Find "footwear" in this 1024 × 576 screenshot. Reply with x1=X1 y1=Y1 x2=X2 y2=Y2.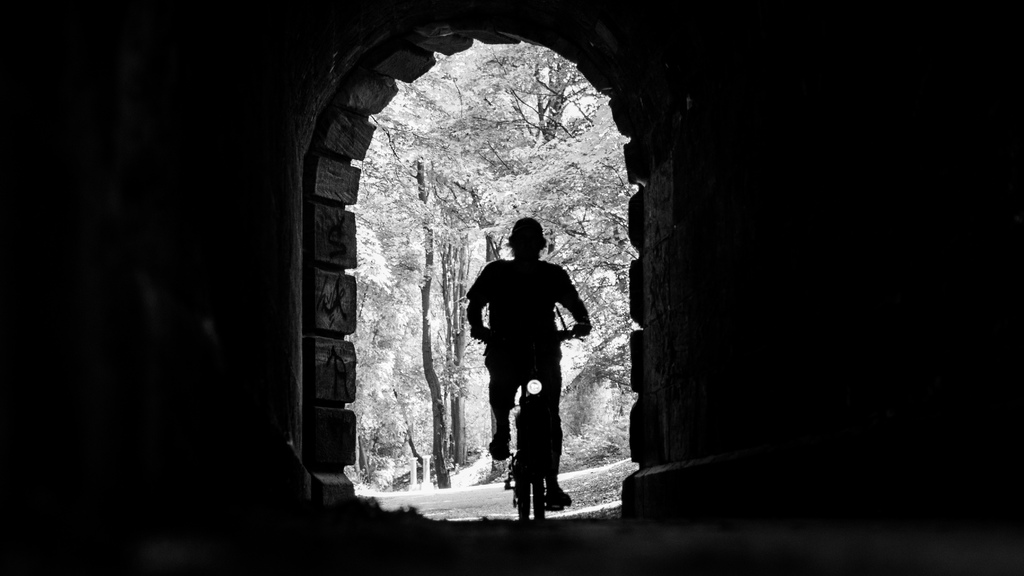
x1=545 y1=479 x2=575 y2=511.
